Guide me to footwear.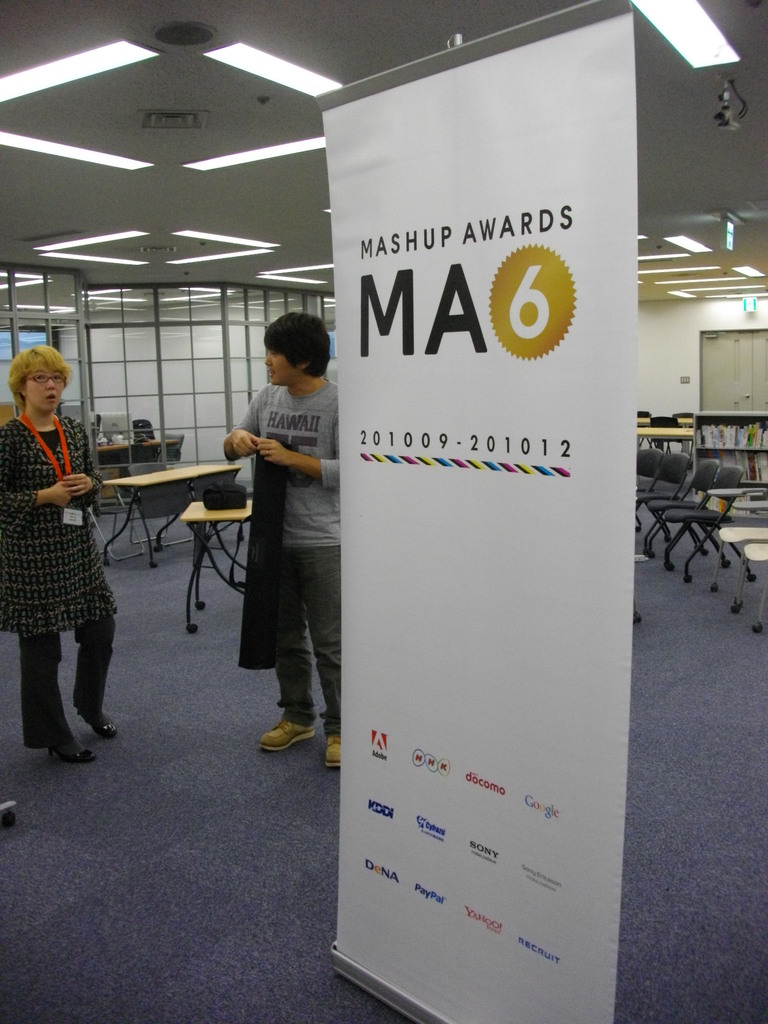
Guidance: (257,716,314,752).
